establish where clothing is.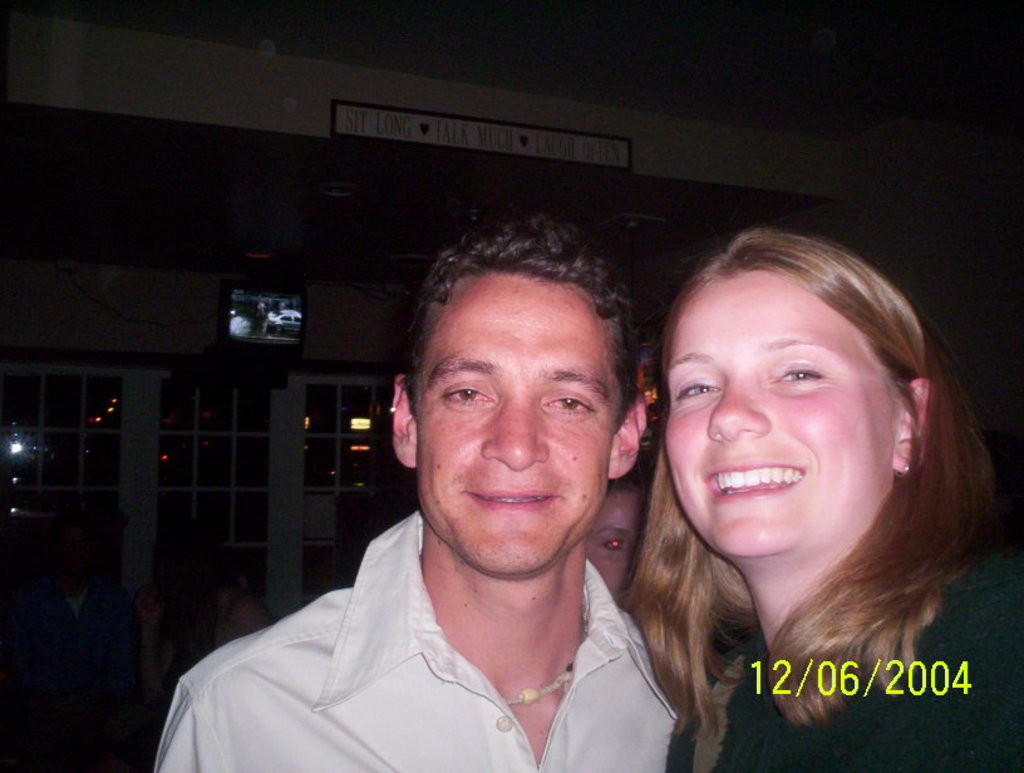
Established at [left=147, top=511, right=691, bottom=772].
